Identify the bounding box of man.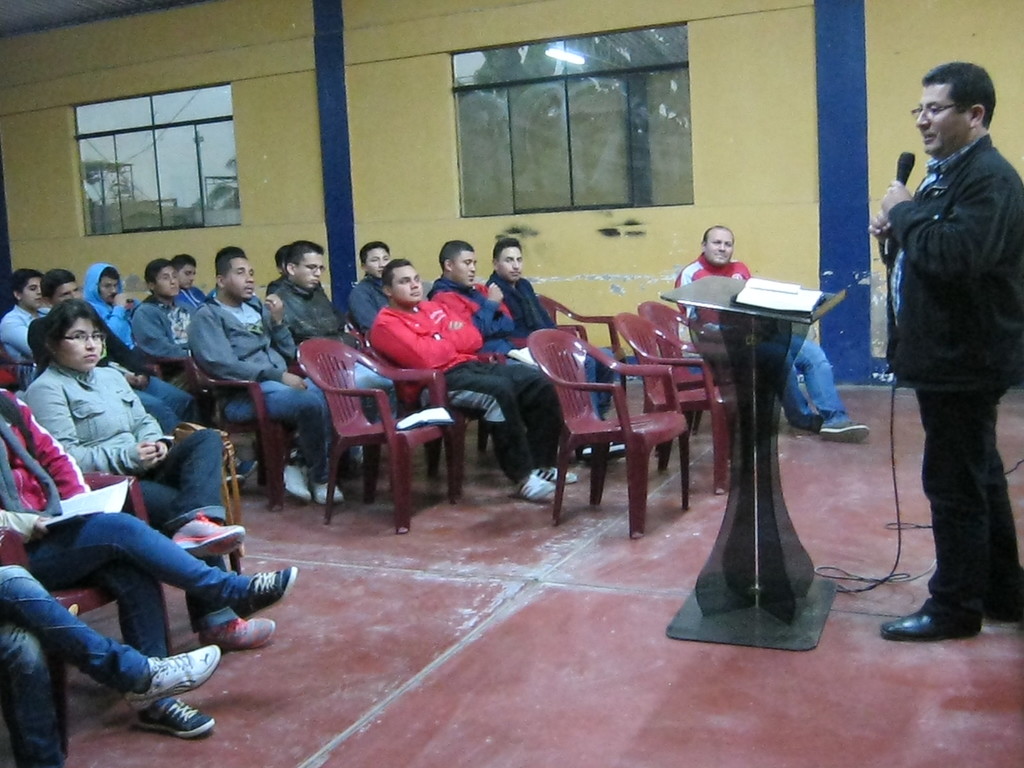
{"x1": 211, "y1": 249, "x2": 294, "y2": 351}.
